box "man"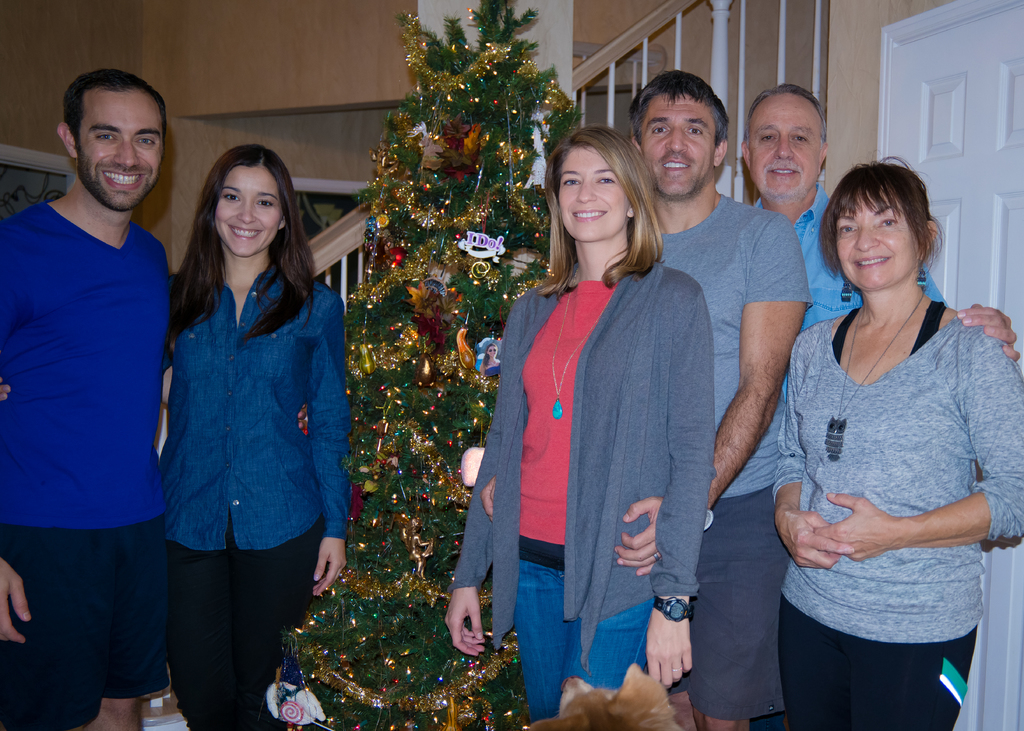
crop(730, 82, 1016, 730)
